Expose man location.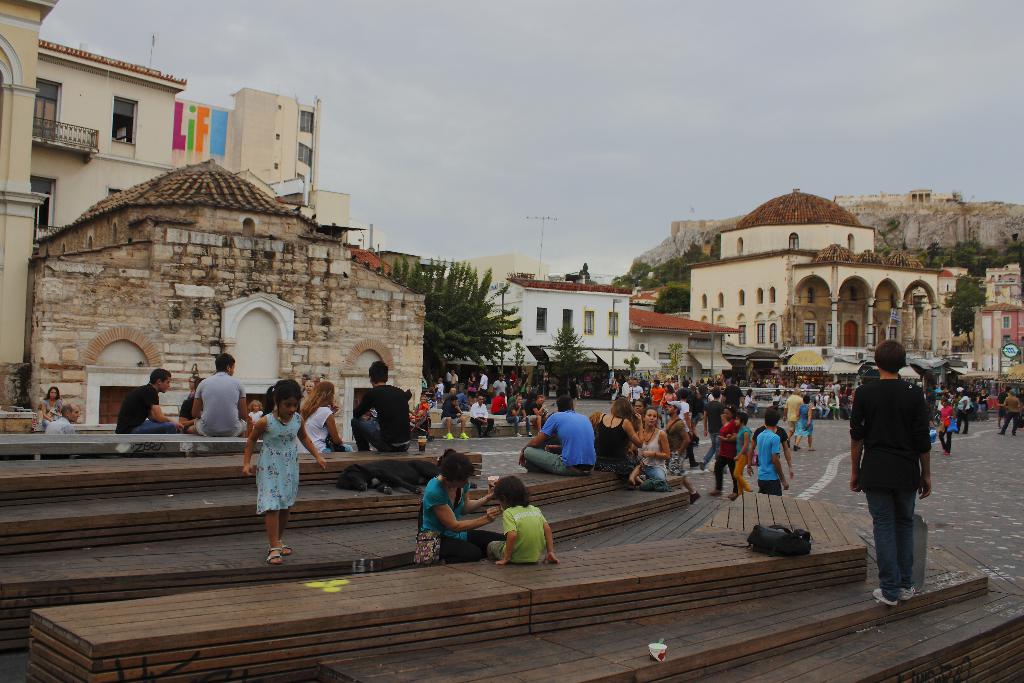
Exposed at [440, 398, 468, 439].
